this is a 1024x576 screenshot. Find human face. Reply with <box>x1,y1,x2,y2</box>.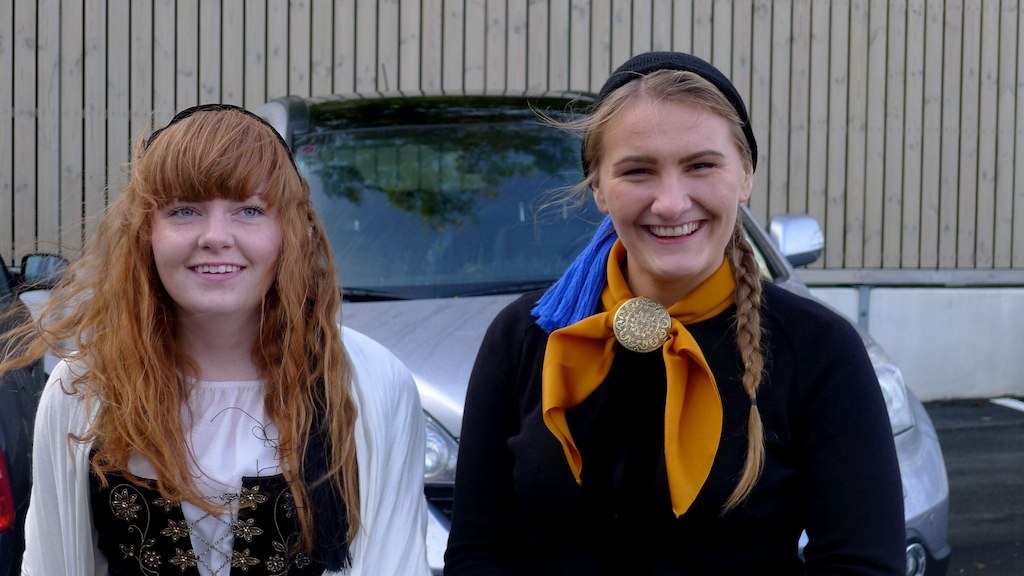
<box>589,99,739,272</box>.
